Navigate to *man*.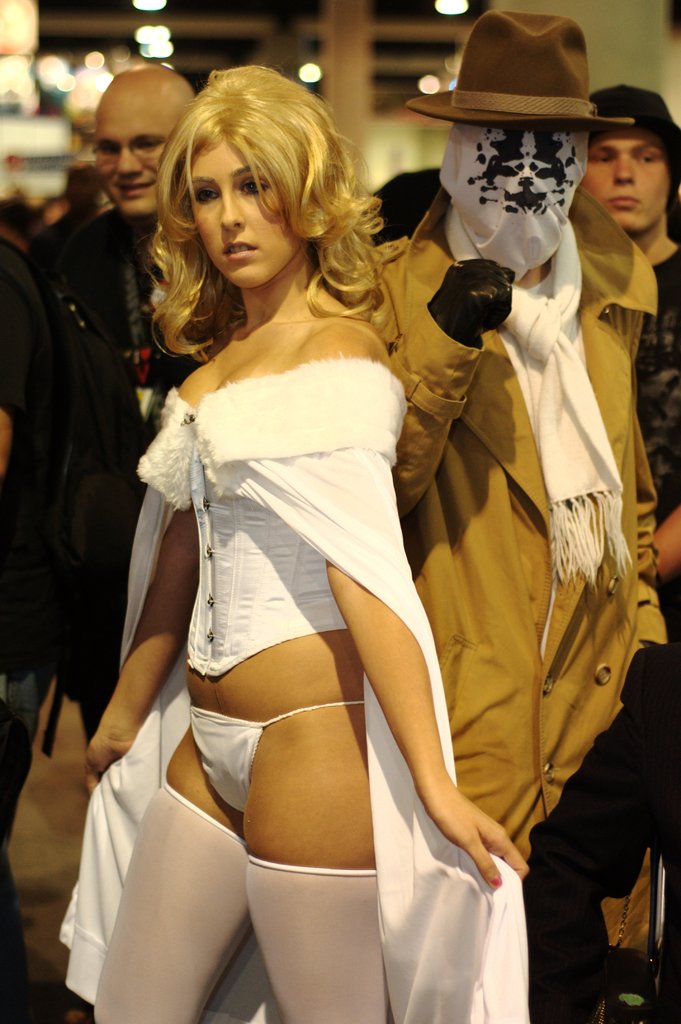
Navigation target: {"left": 362, "top": 8, "right": 669, "bottom": 851}.
